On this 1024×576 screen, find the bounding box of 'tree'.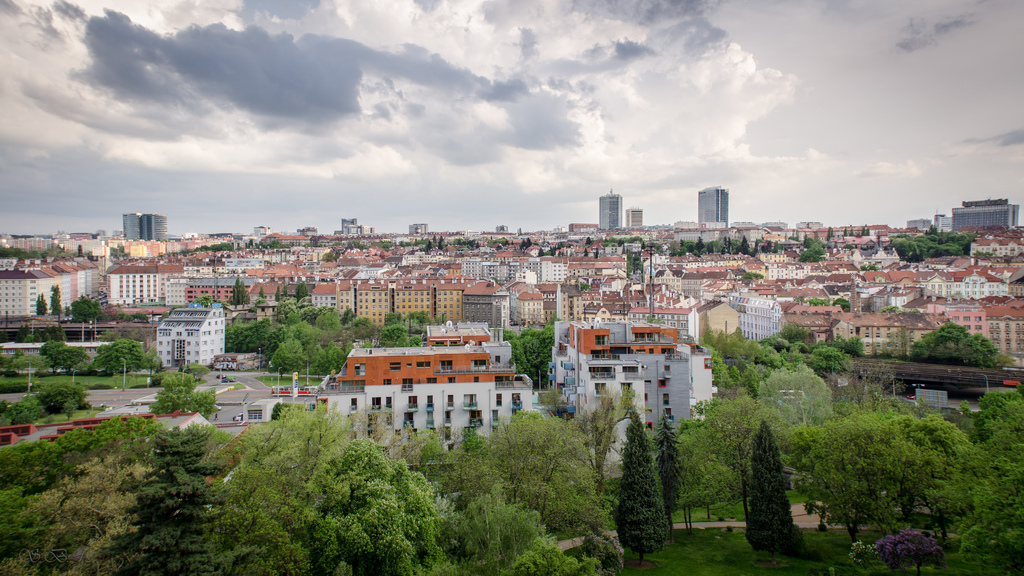
Bounding box: region(850, 227, 855, 235).
